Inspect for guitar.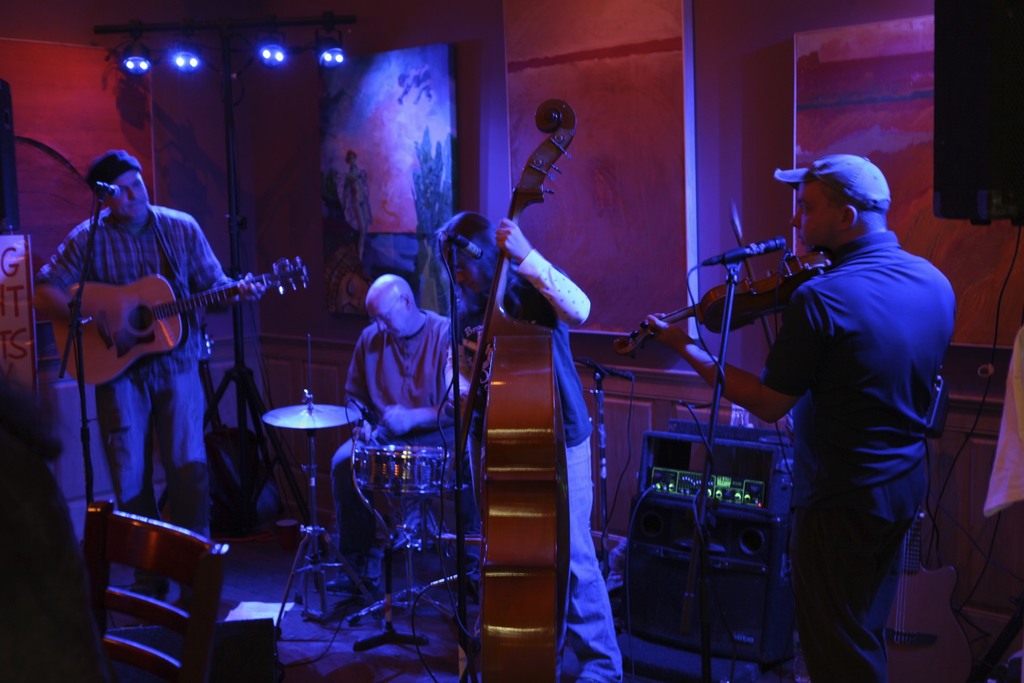
Inspection: rect(610, 251, 829, 357).
